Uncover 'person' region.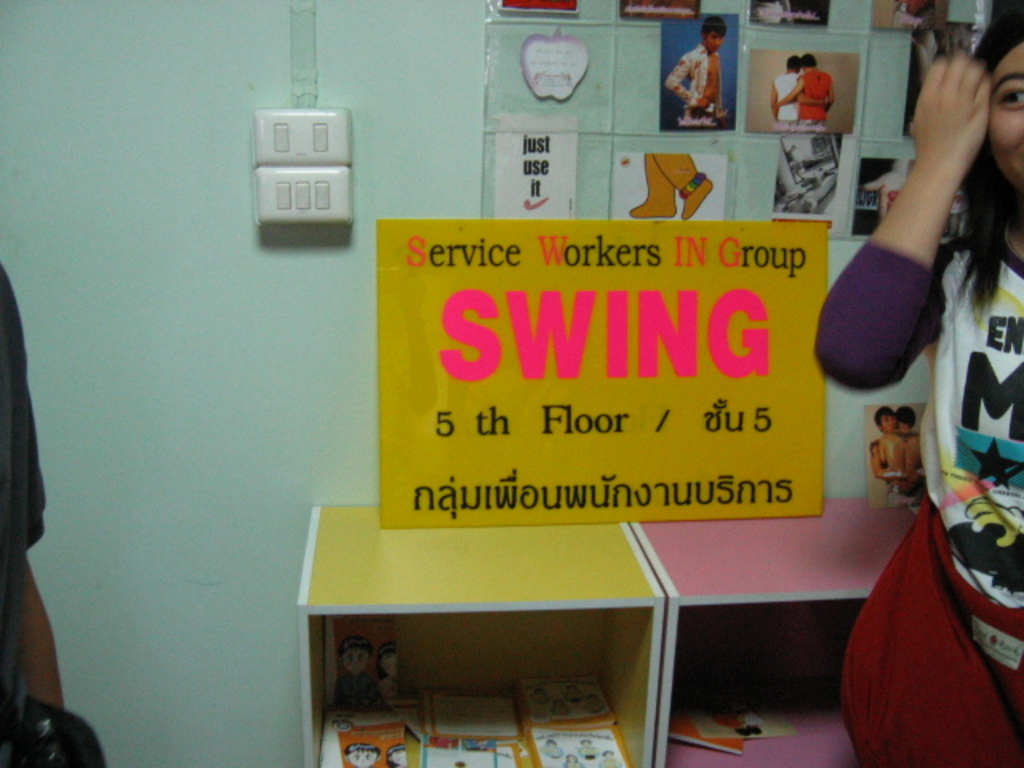
Uncovered: select_region(626, 150, 714, 221).
